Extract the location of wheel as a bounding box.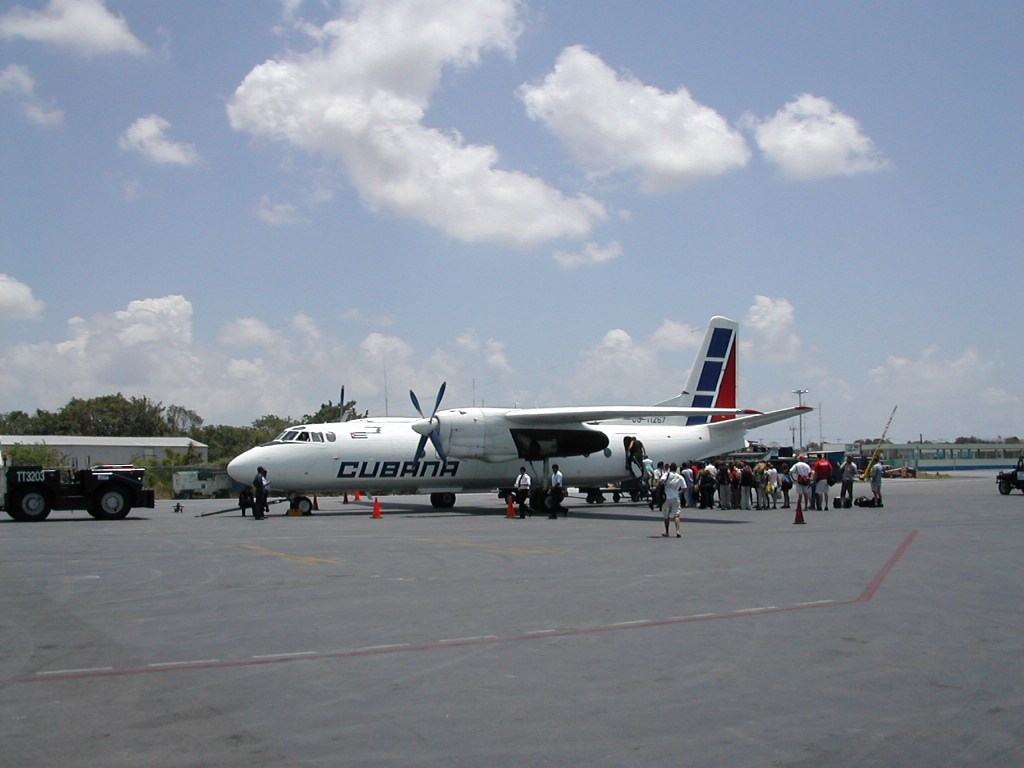
<bbox>588, 494, 591, 503</bbox>.
